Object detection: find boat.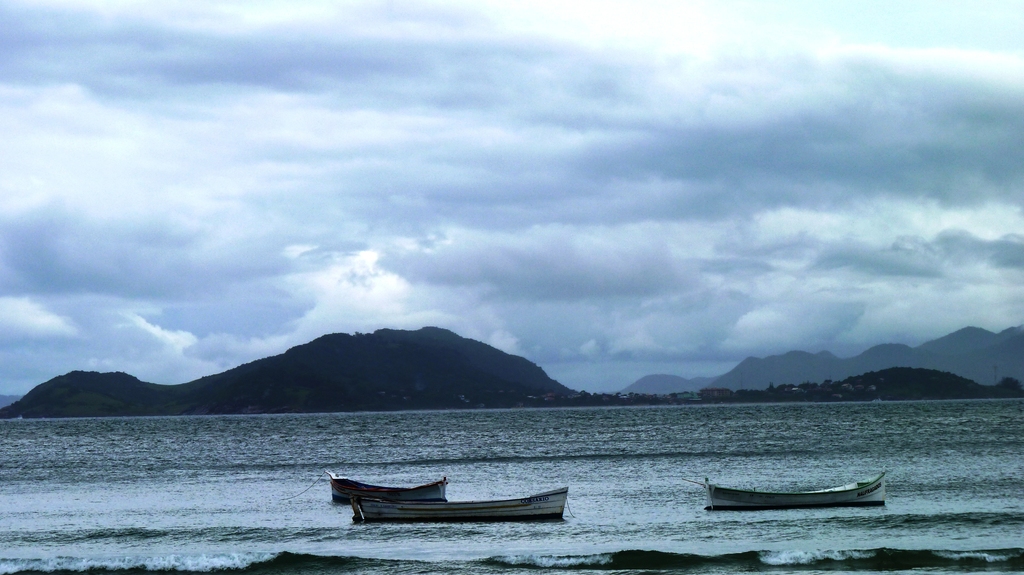
324, 459, 453, 504.
